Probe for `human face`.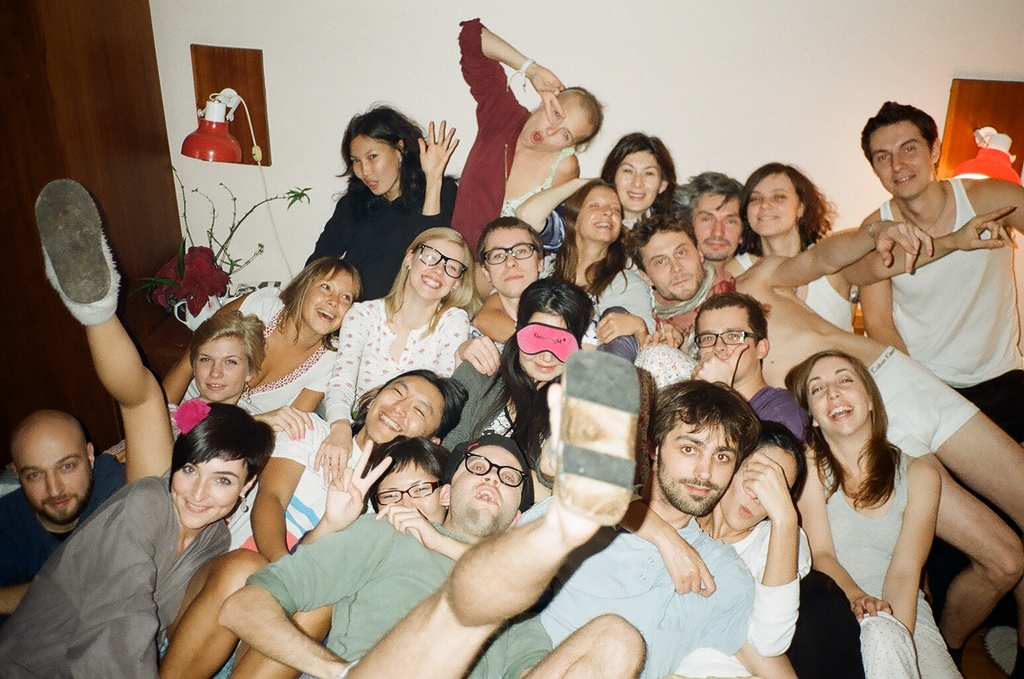
Probe result: select_region(867, 117, 935, 200).
